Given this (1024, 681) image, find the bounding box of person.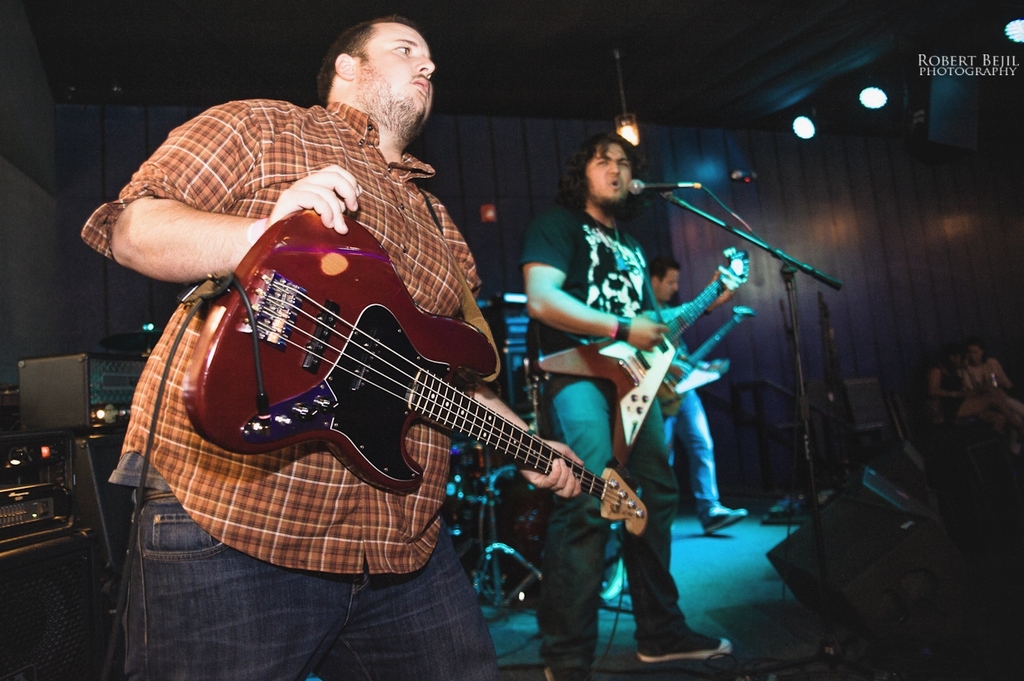
x1=639 y1=260 x2=746 y2=533.
